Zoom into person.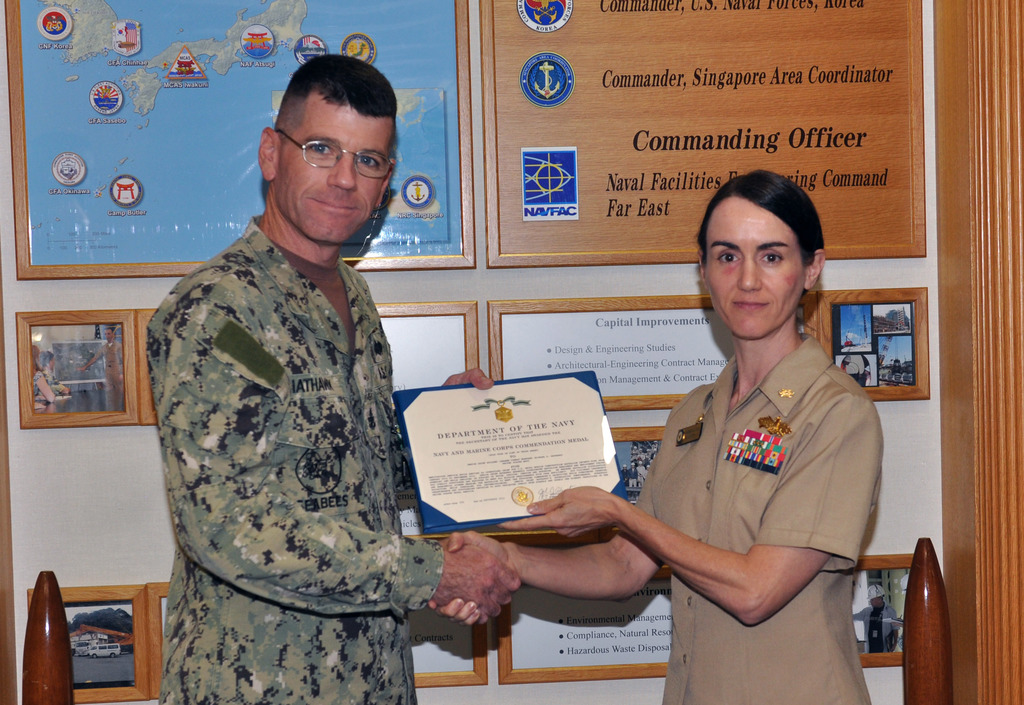
Zoom target: (133, 74, 438, 704).
